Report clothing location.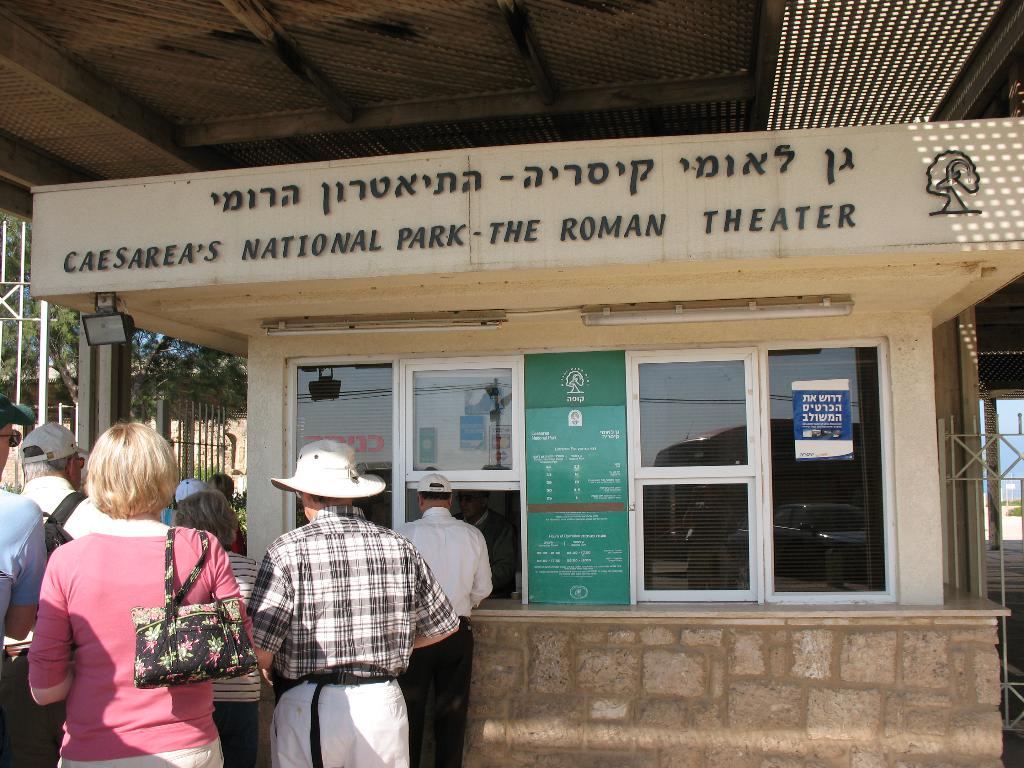
Report: 22 477 120 548.
